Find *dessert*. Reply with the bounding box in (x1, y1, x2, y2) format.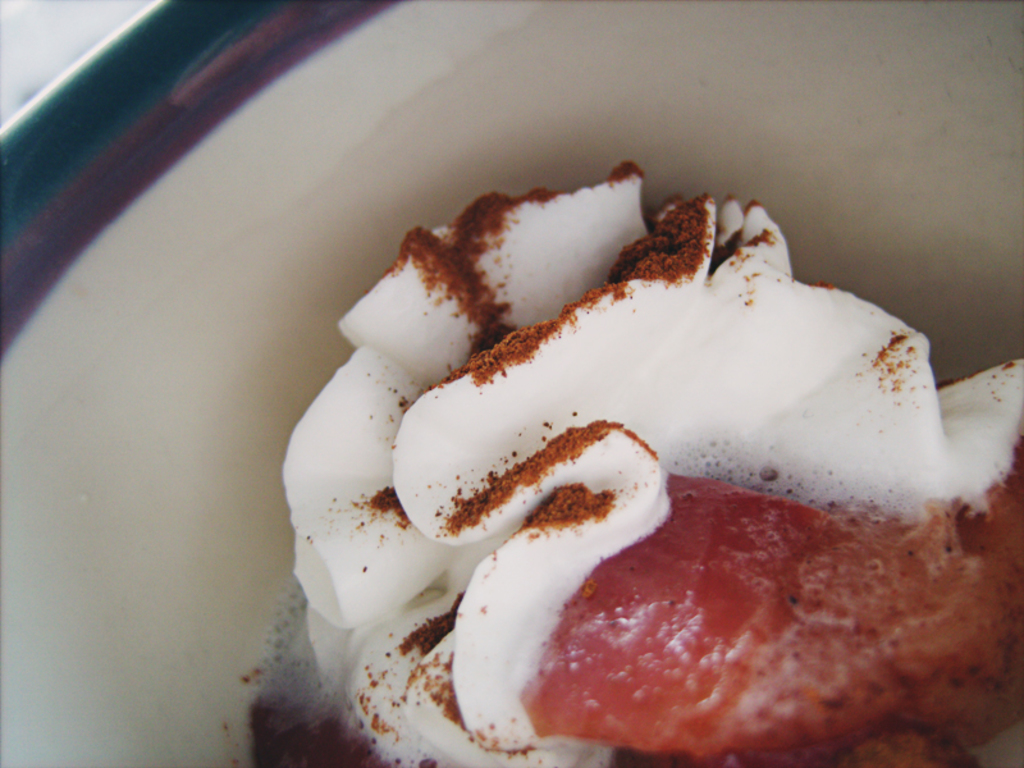
(282, 211, 1014, 767).
